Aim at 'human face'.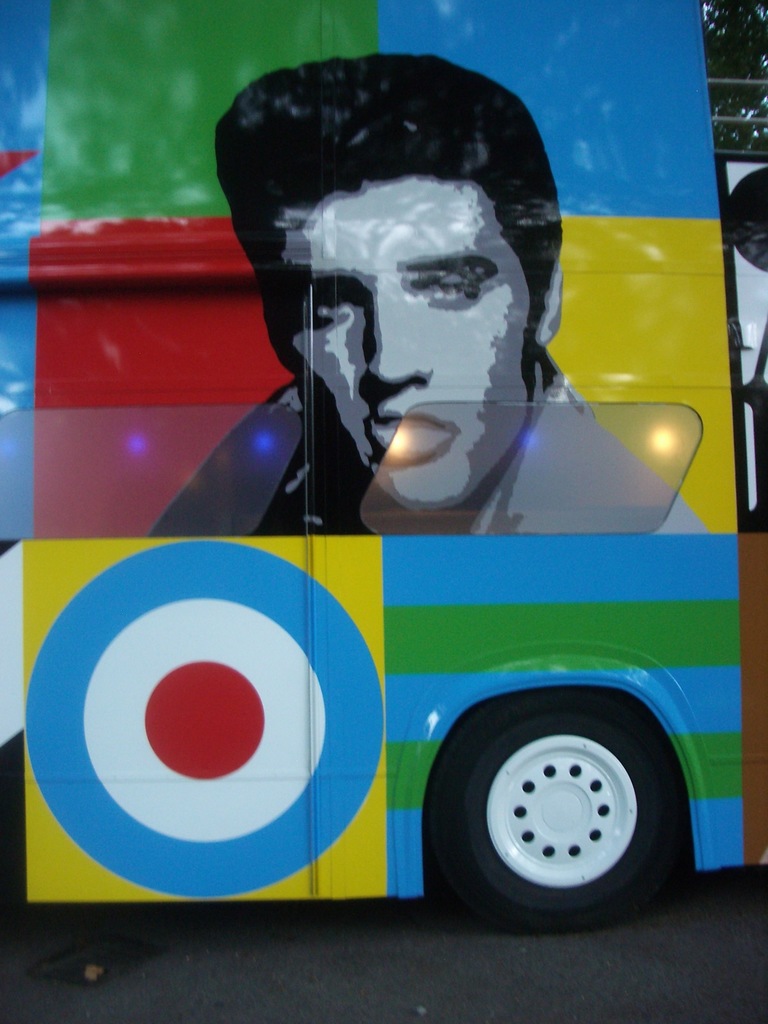
Aimed at {"left": 266, "top": 178, "right": 529, "bottom": 512}.
